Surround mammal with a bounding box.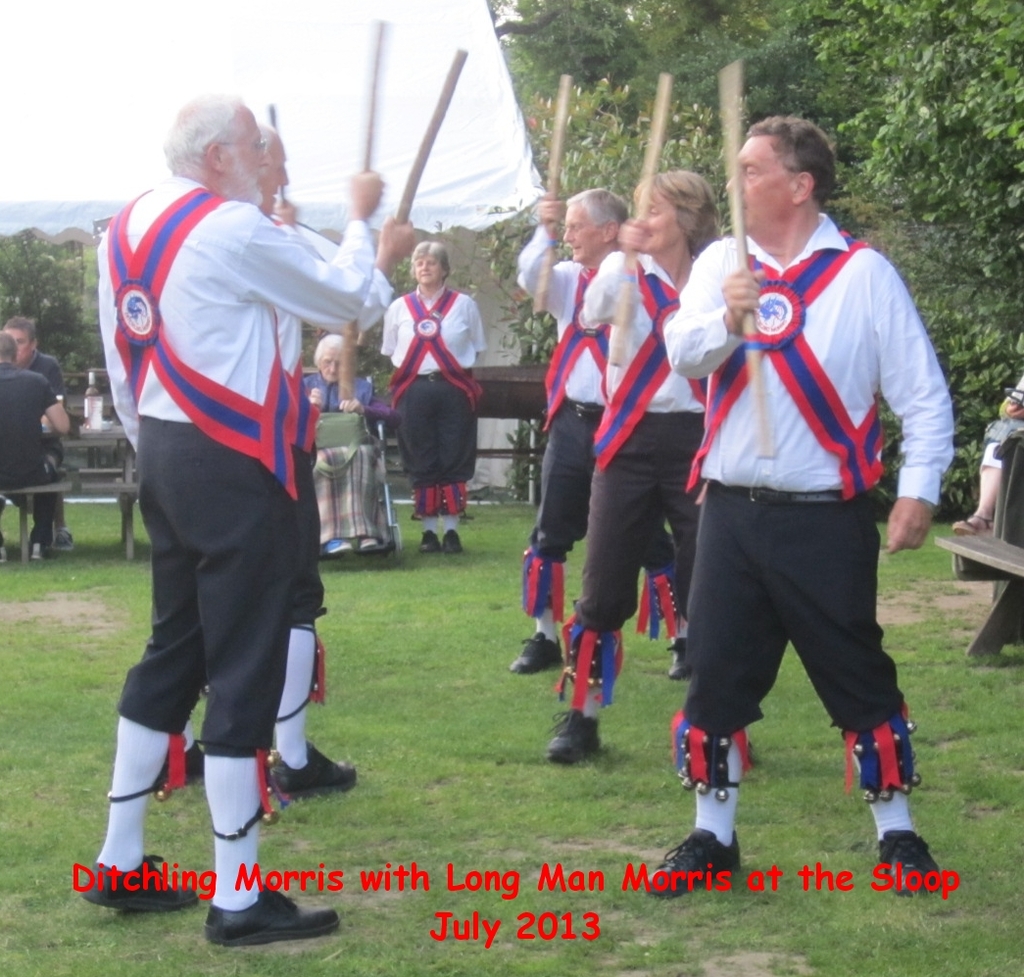
(x1=302, y1=330, x2=387, y2=551).
